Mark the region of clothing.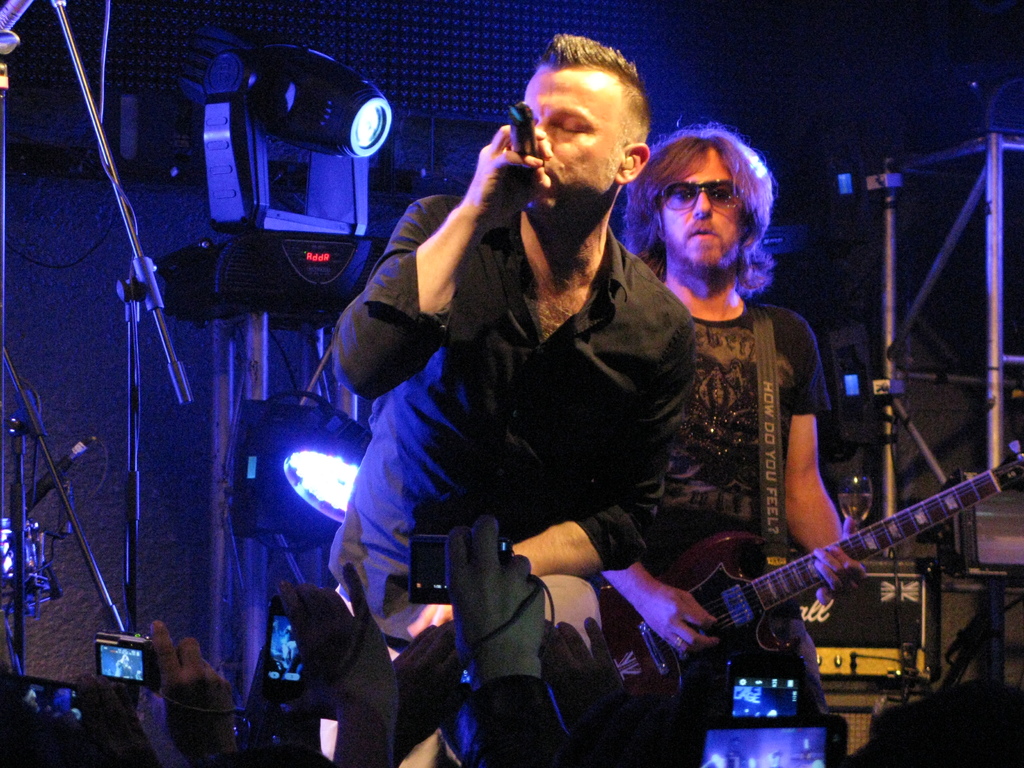
Region: [590, 294, 831, 717].
